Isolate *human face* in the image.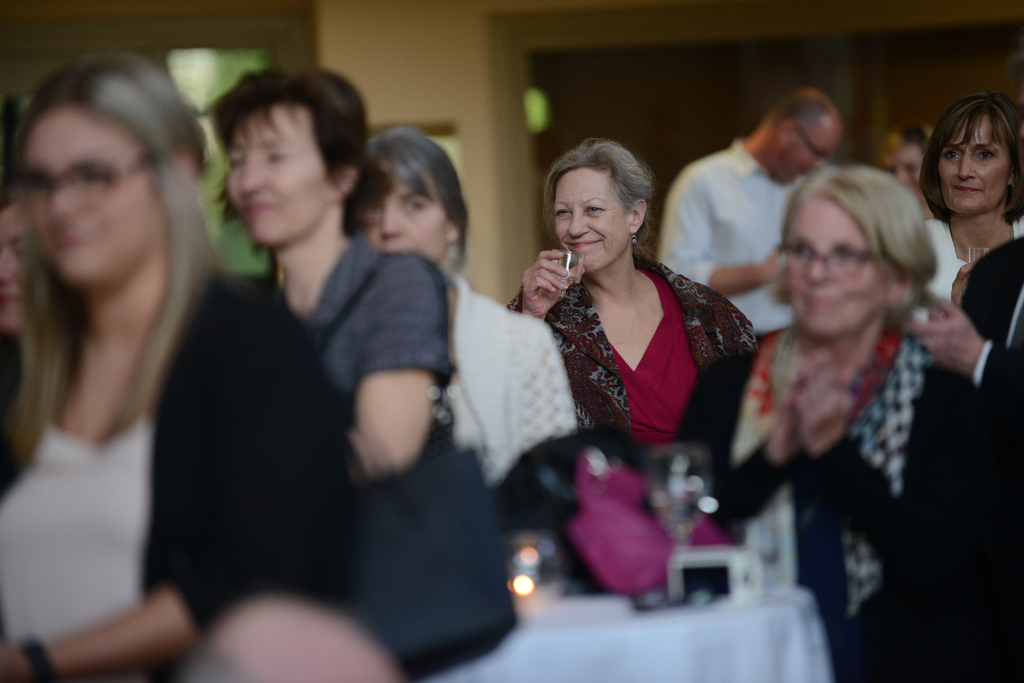
Isolated region: left=780, top=196, right=885, bottom=334.
